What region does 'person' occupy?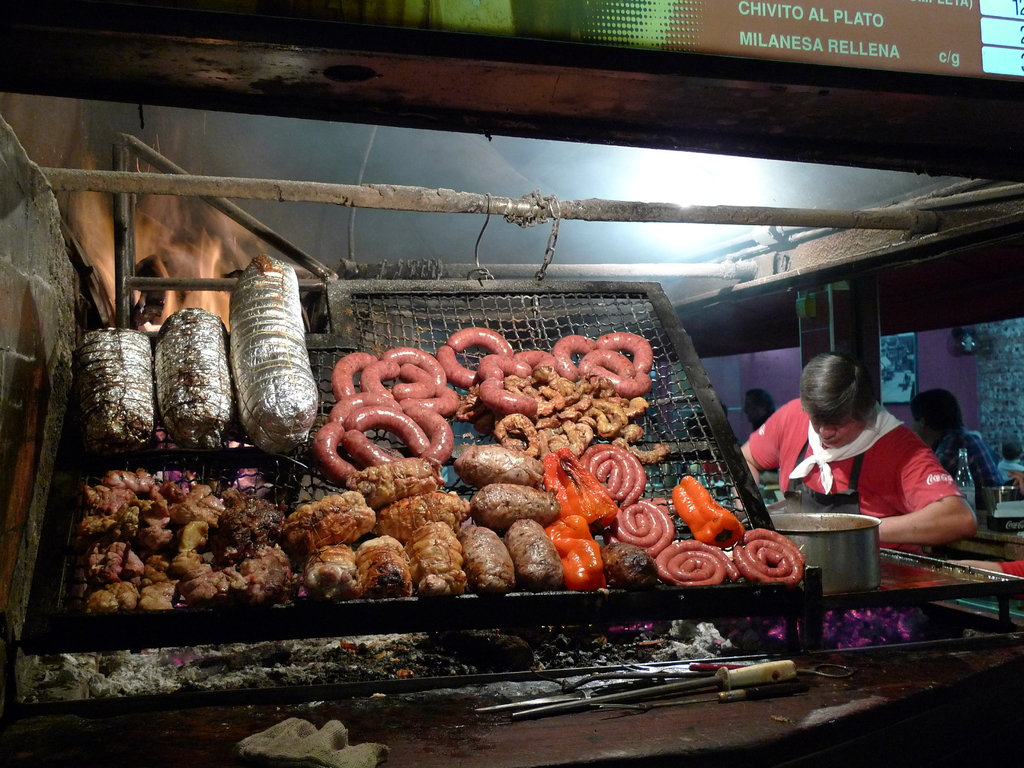
<region>746, 393, 776, 433</region>.
